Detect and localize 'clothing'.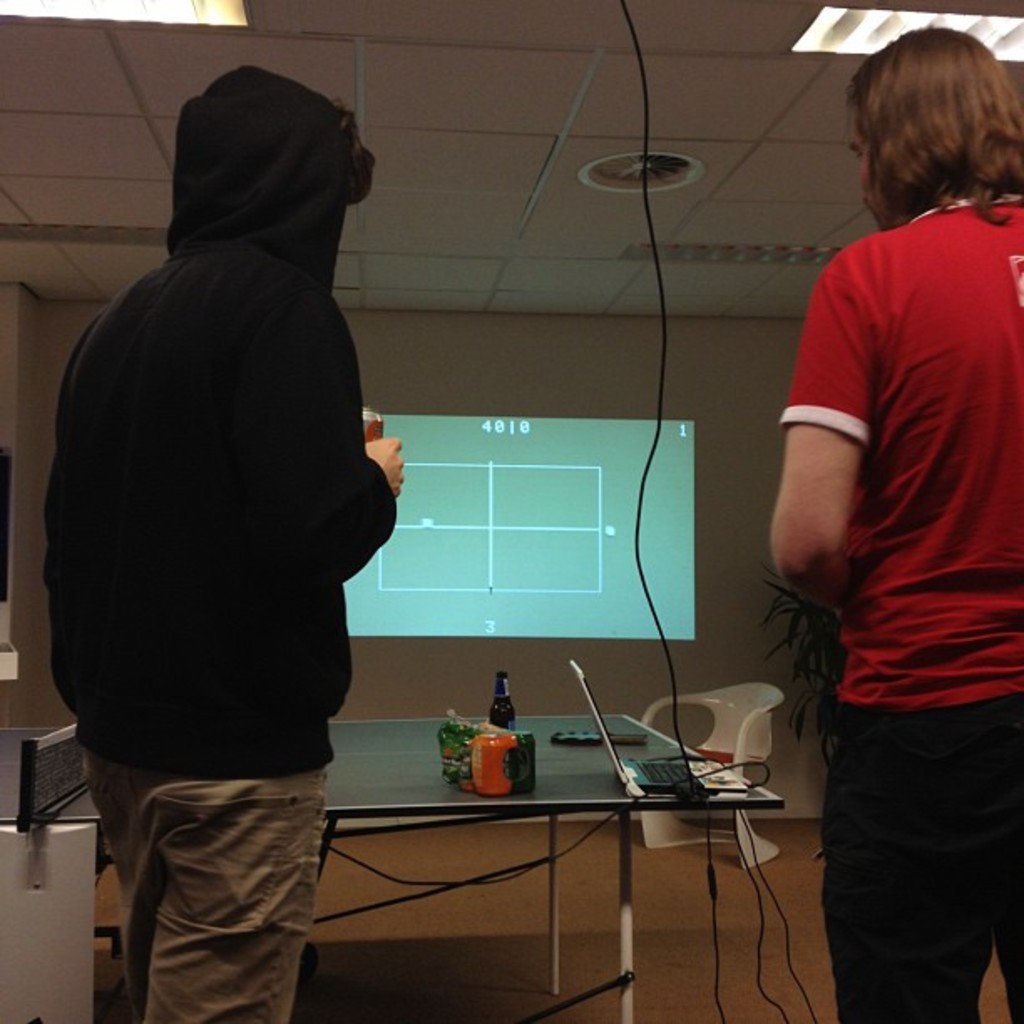
Localized at [778,181,1022,1022].
